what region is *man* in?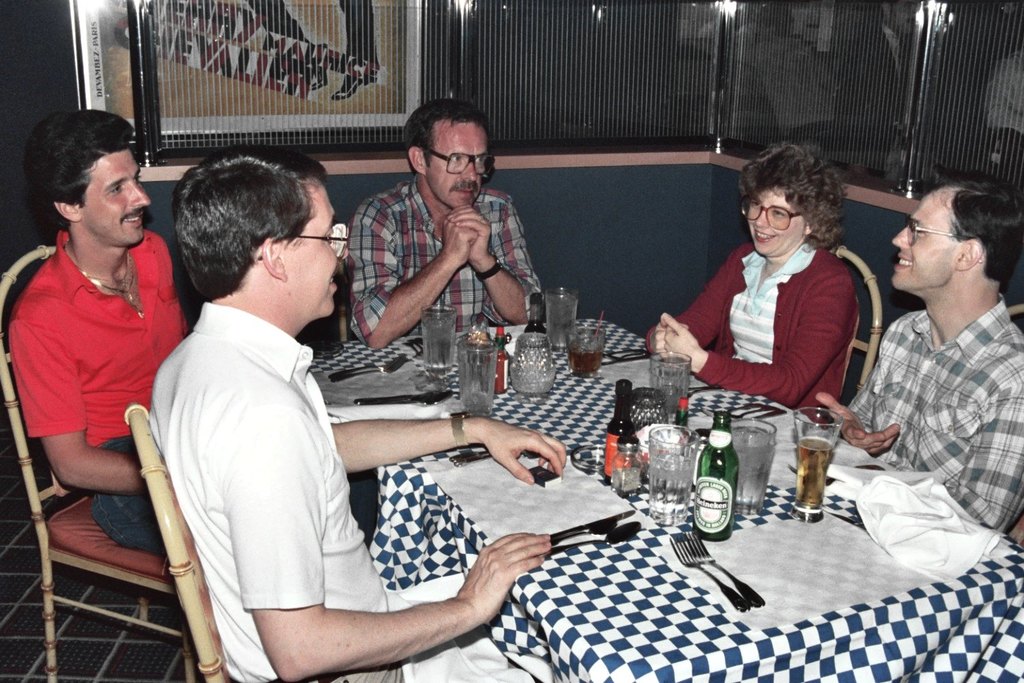
locate(343, 92, 541, 346).
